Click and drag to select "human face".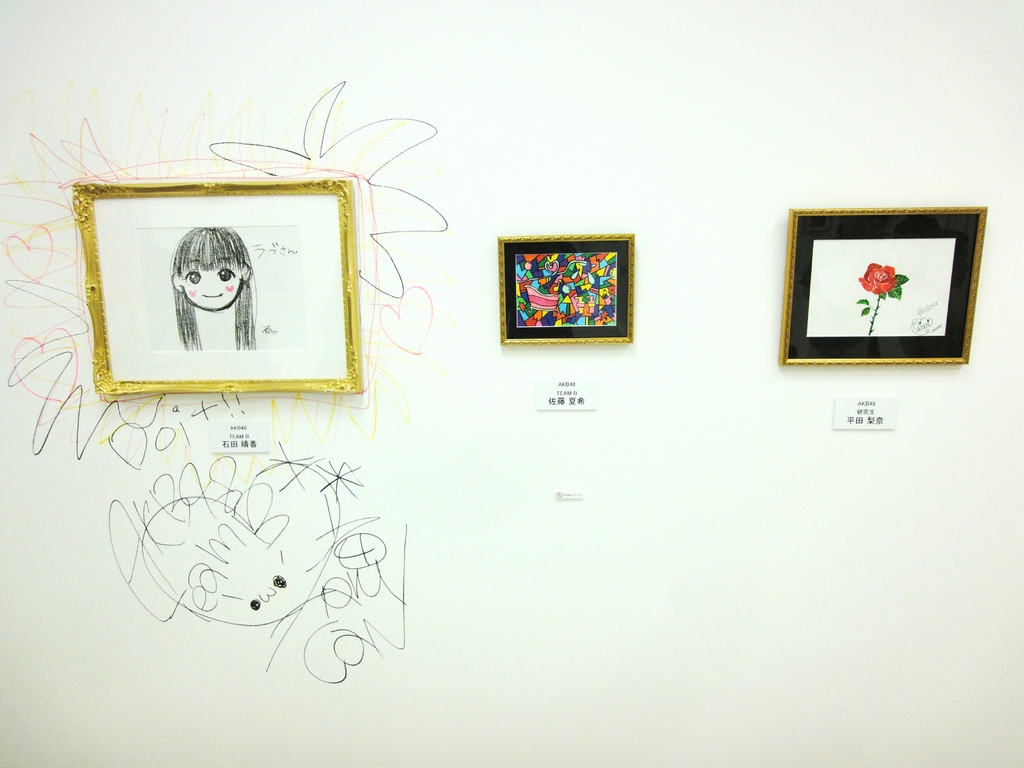
Selection: (181,266,242,310).
